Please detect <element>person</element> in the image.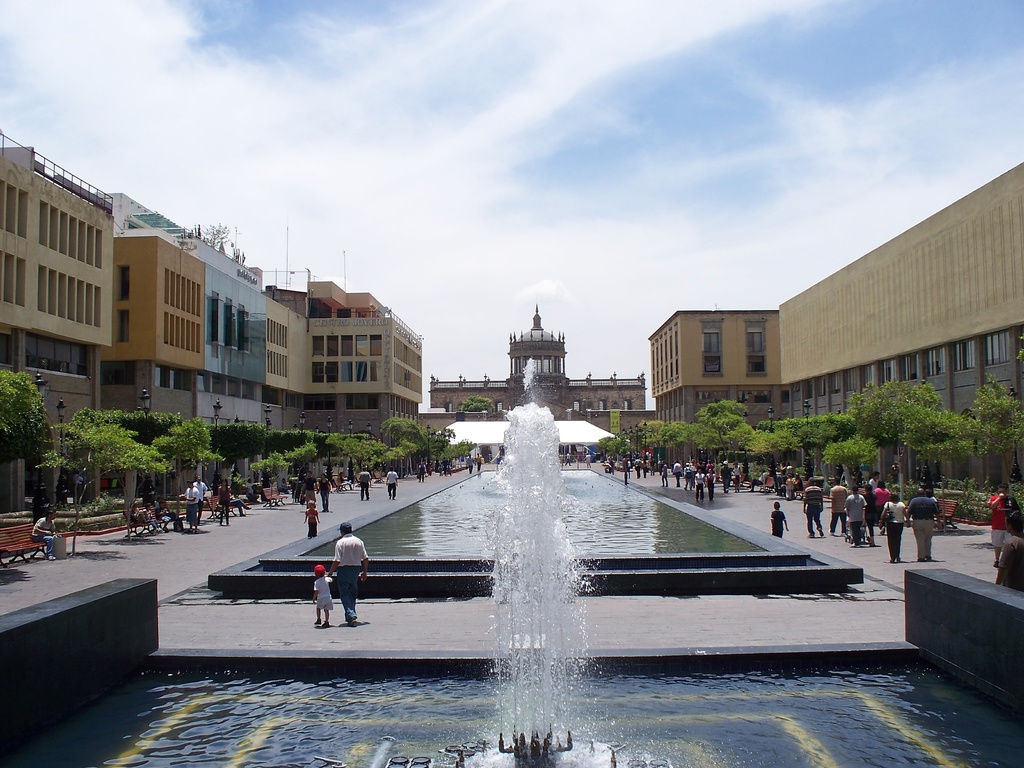
left=324, top=522, right=369, bottom=625.
